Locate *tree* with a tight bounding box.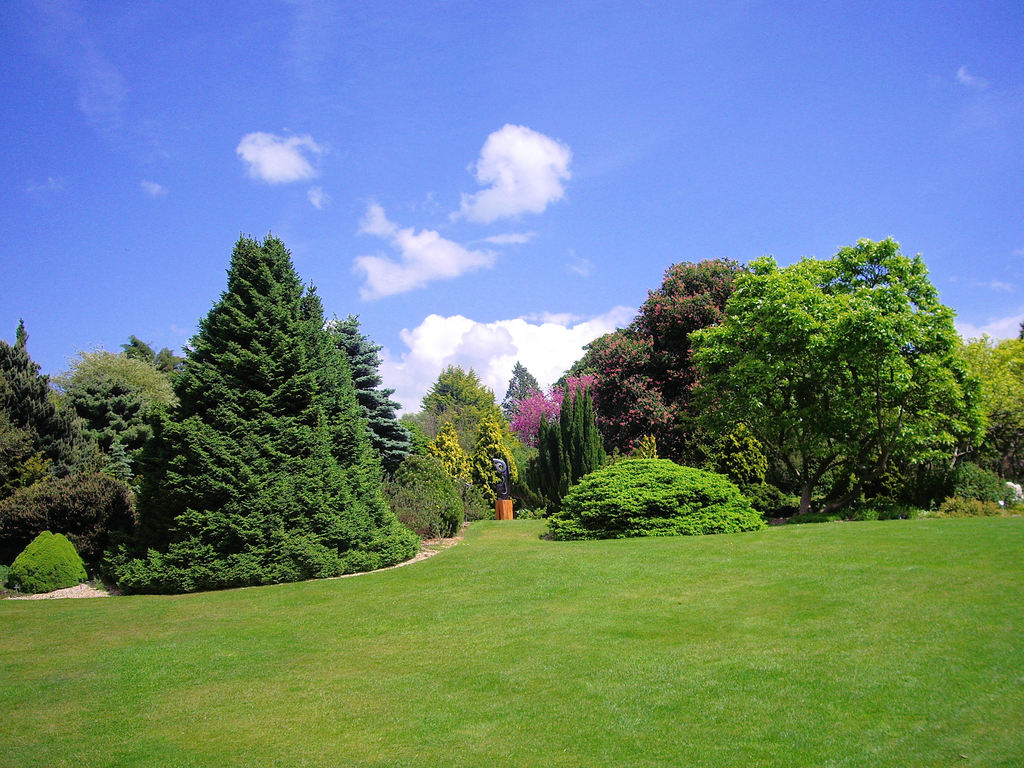
[136,214,404,591].
